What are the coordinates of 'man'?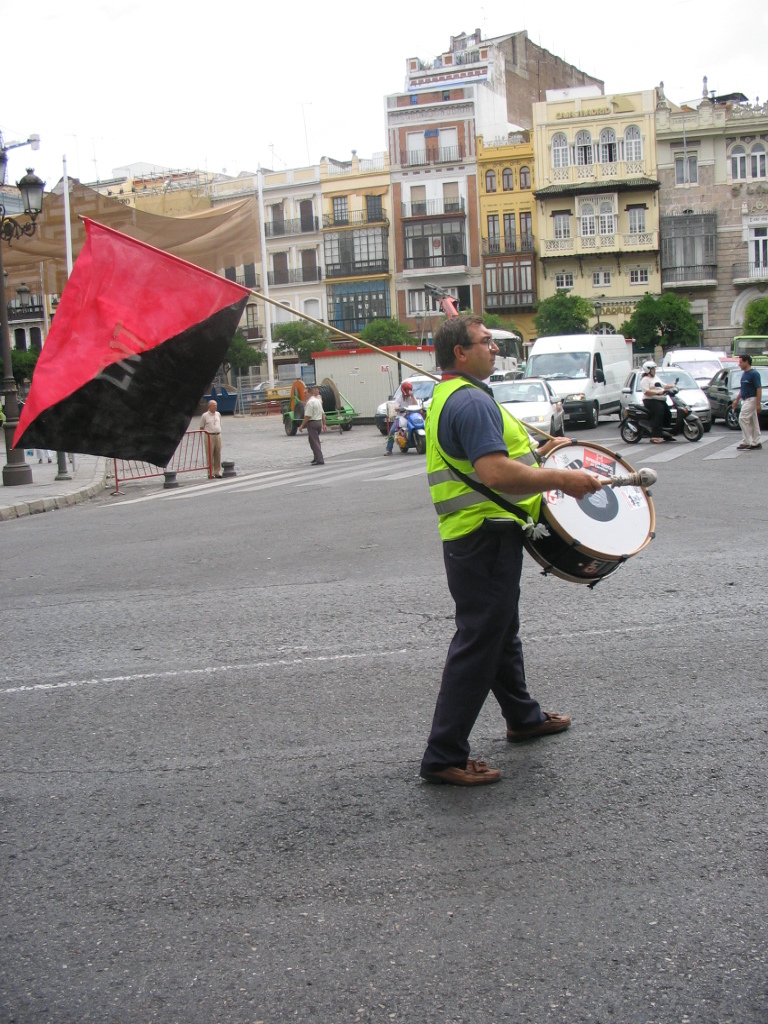
{"left": 731, "top": 356, "right": 761, "bottom": 452}.
